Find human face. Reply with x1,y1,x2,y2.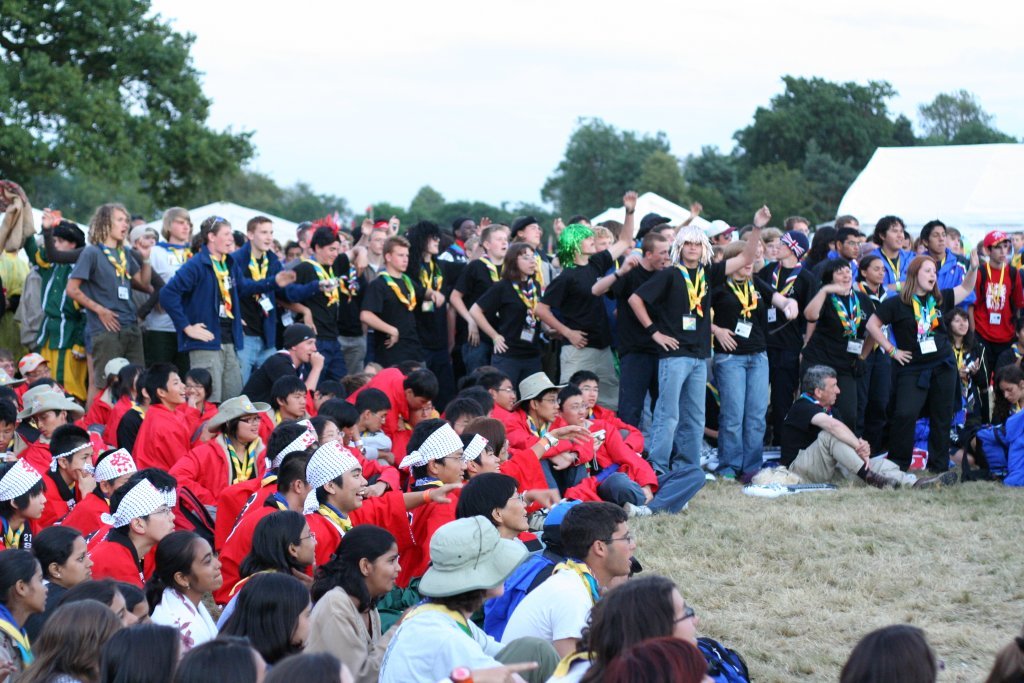
500,487,527,532.
